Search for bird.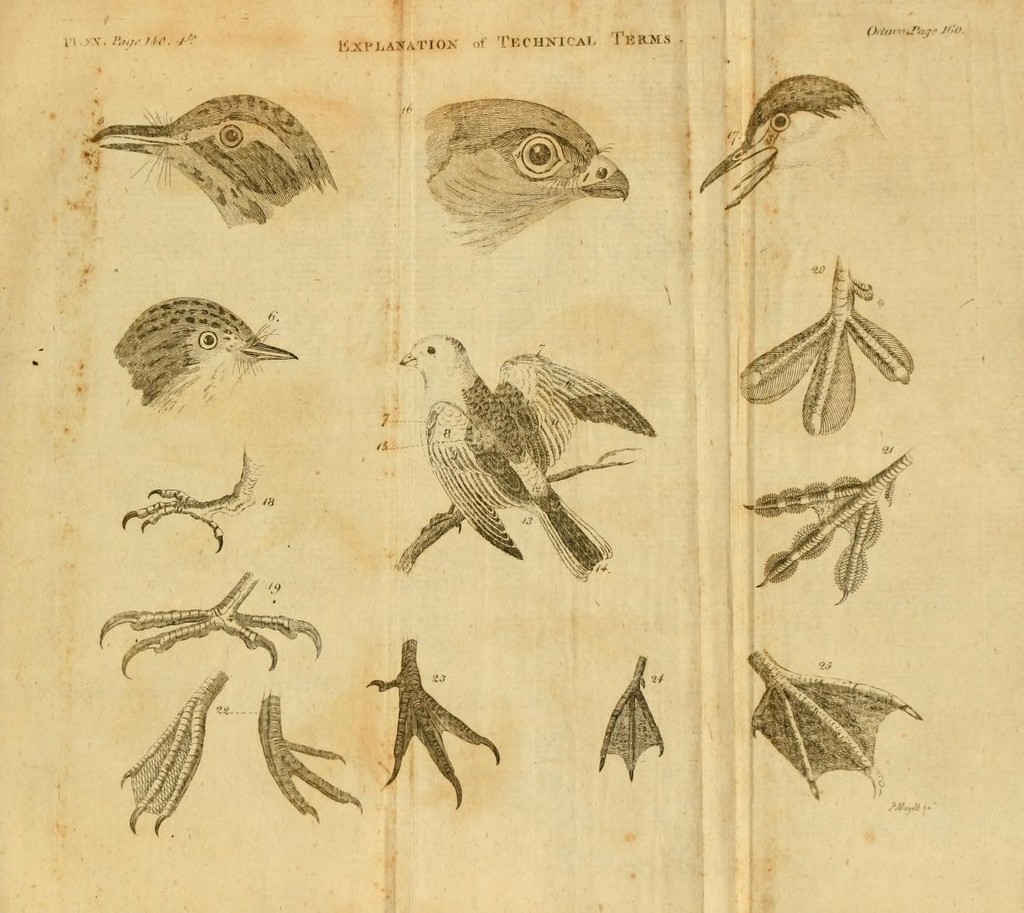
Found at bbox(107, 290, 301, 430).
